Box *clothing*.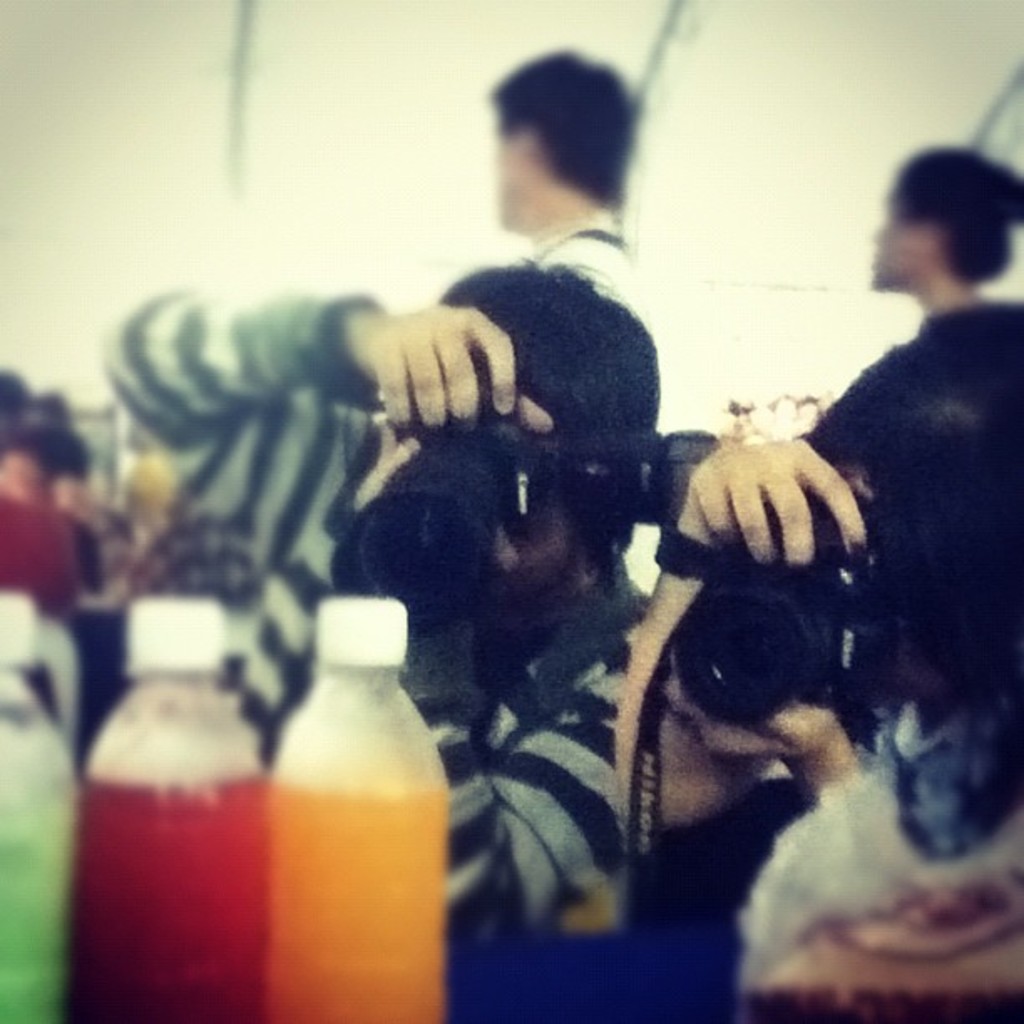
[x1=522, y1=223, x2=644, y2=596].
